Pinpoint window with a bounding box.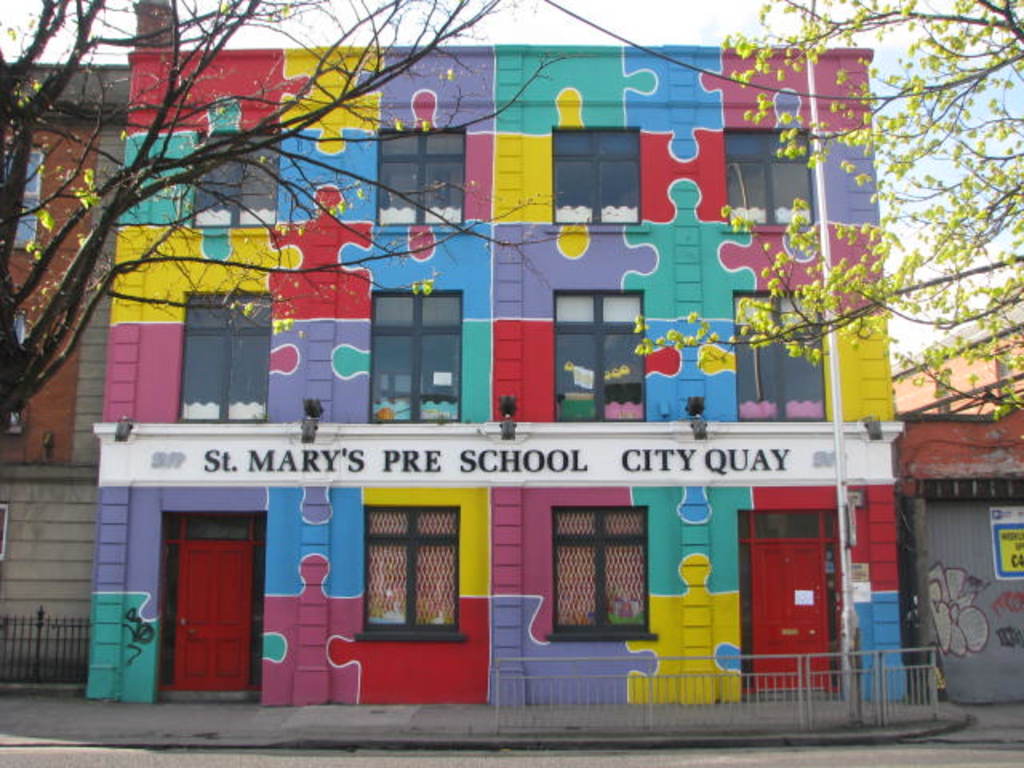
bbox=(557, 507, 651, 632).
